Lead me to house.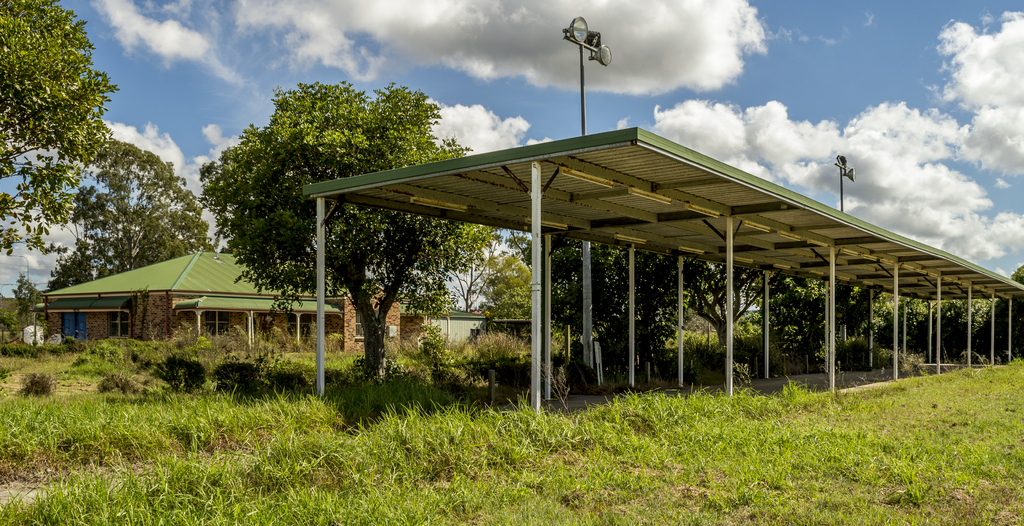
Lead to bbox=(42, 254, 346, 355).
